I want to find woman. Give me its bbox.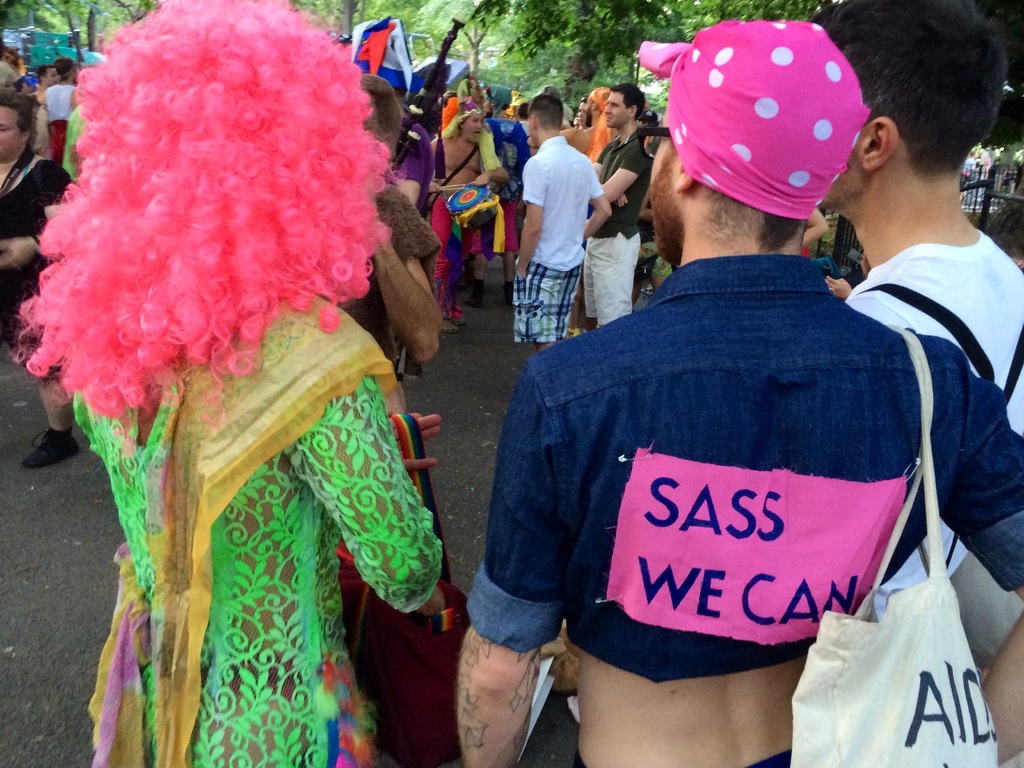
select_region(24, 11, 492, 754).
